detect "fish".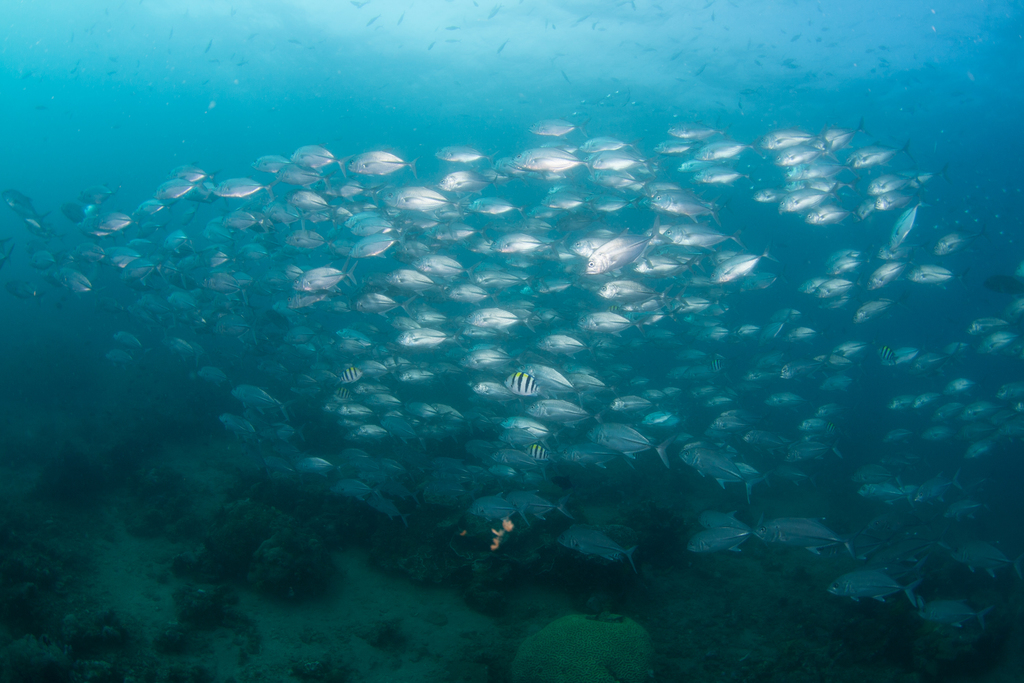
Detected at rect(850, 461, 893, 485).
